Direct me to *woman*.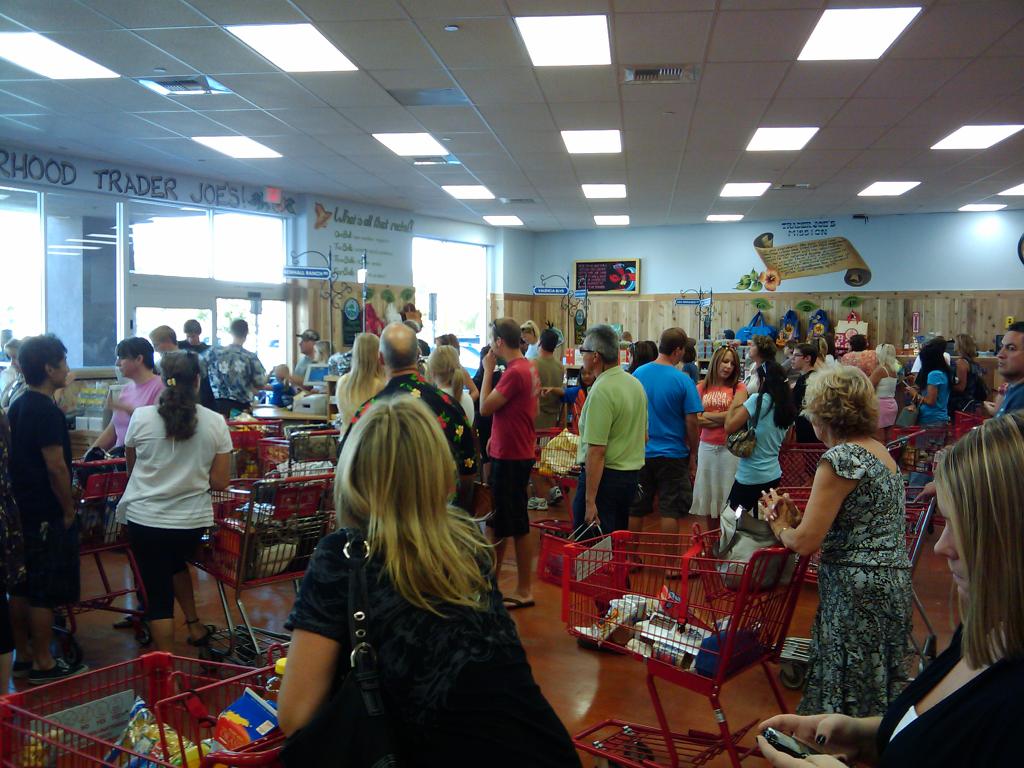
Direction: left=428, top=344, right=478, bottom=429.
